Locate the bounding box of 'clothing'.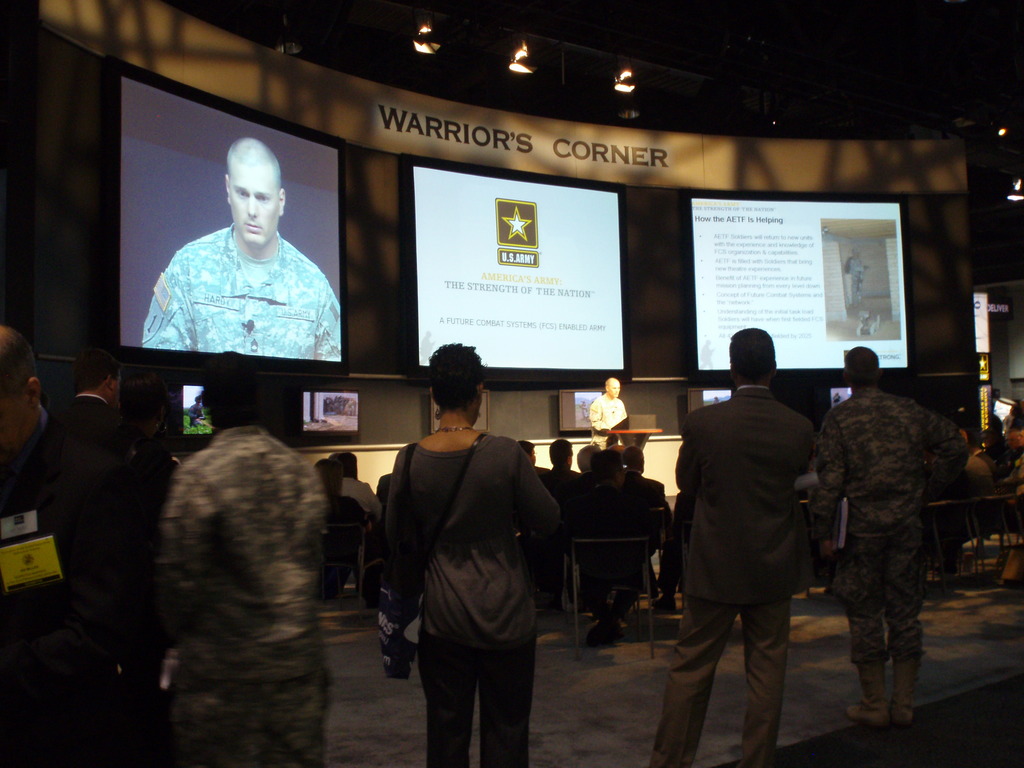
Bounding box: {"x1": 820, "y1": 379, "x2": 968, "y2": 675}.
